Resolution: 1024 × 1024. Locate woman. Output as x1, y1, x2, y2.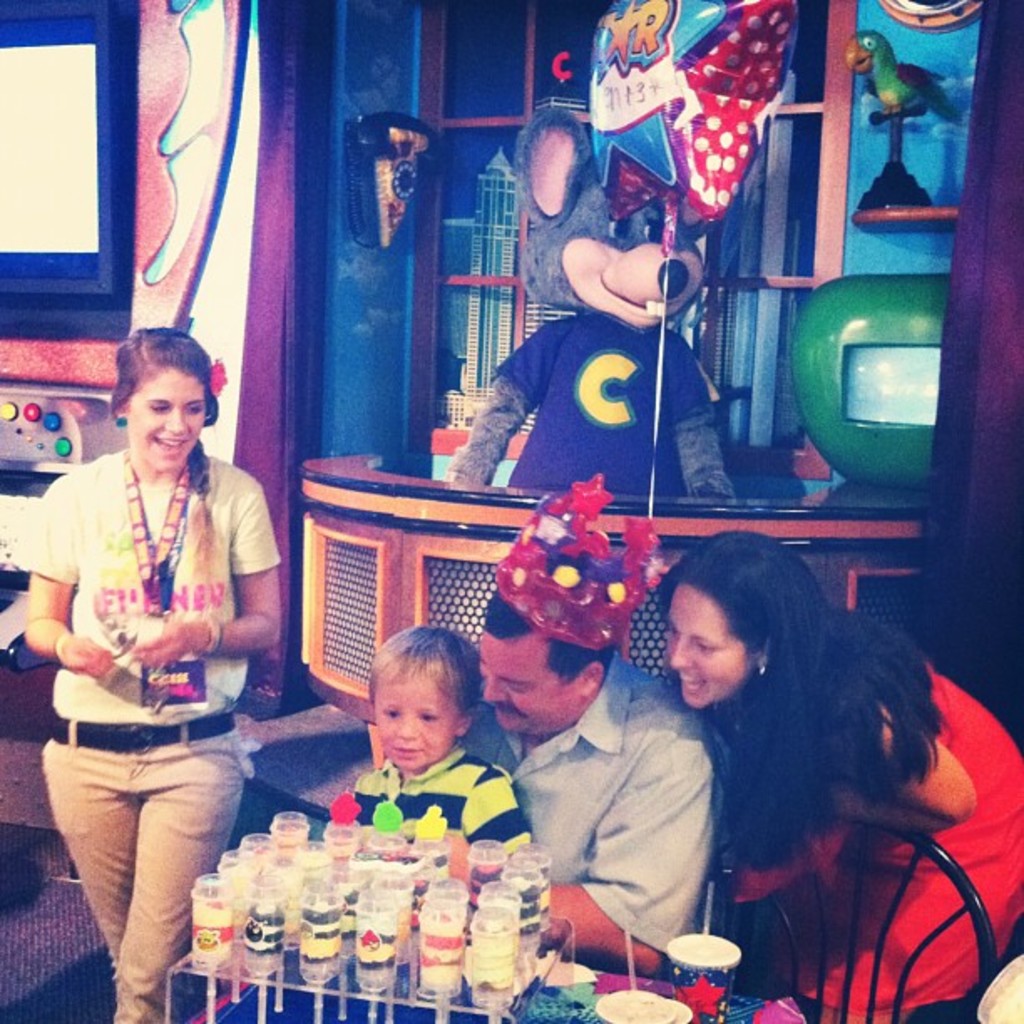
20, 328, 284, 1022.
